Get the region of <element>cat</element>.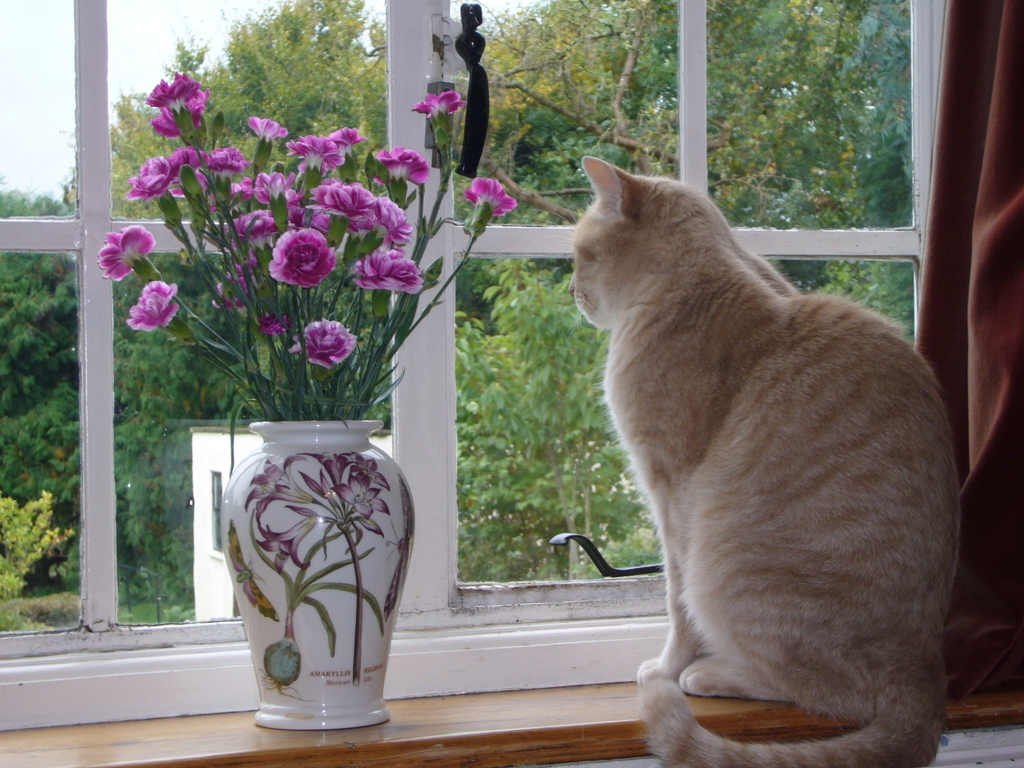
x1=563 y1=156 x2=969 y2=767.
